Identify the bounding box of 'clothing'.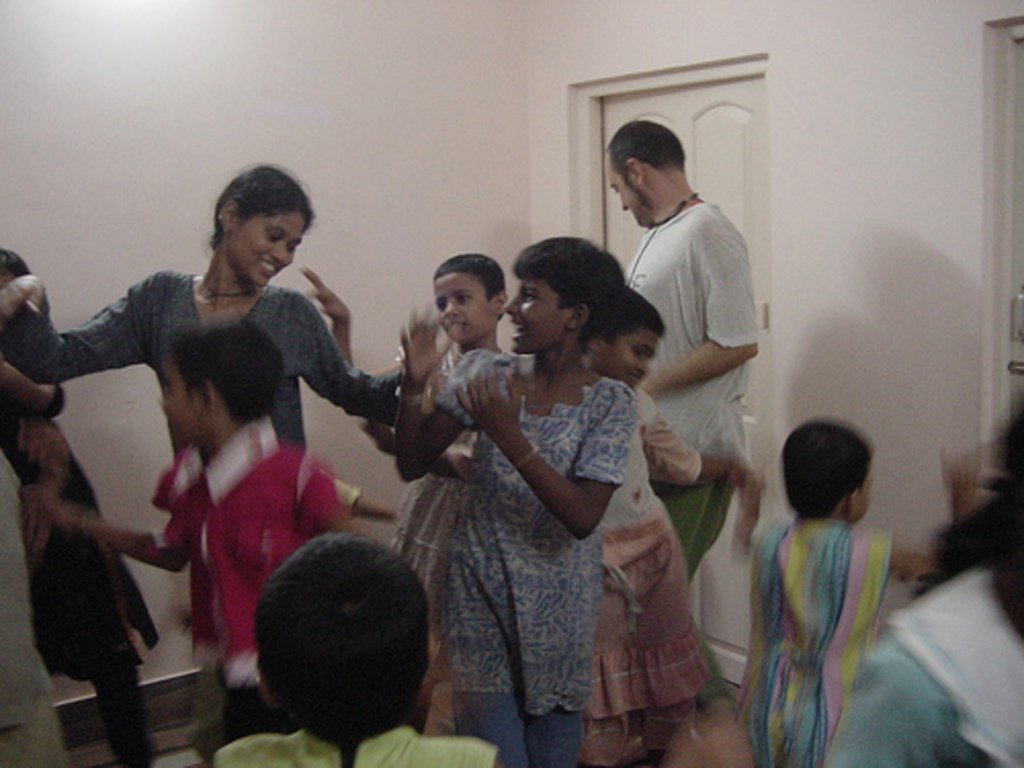
602:375:705:766.
